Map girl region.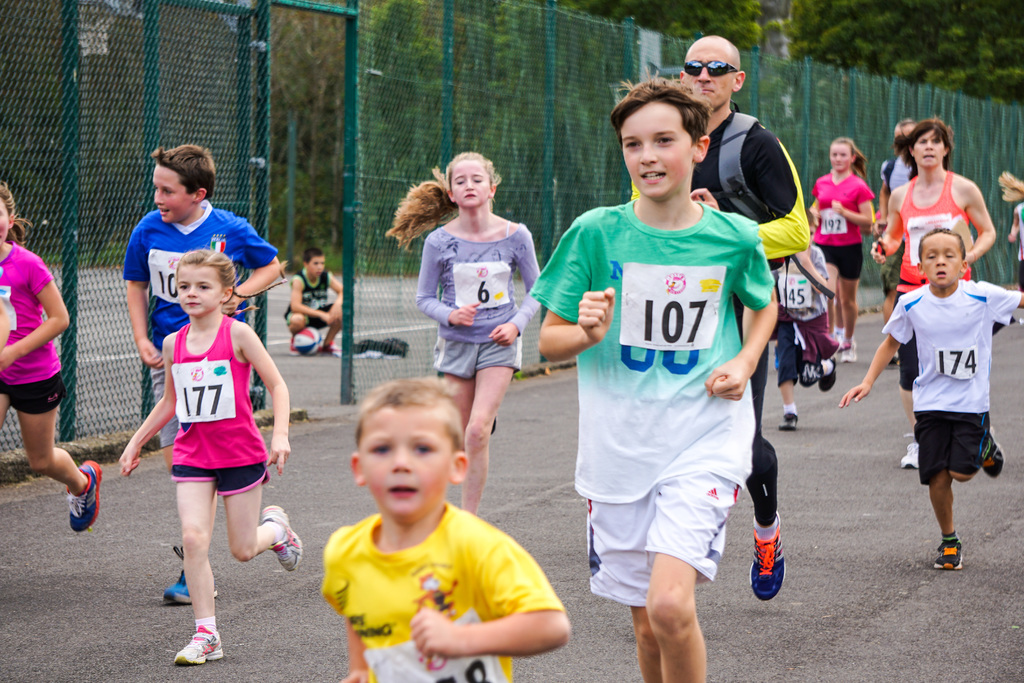
Mapped to region(810, 138, 875, 364).
